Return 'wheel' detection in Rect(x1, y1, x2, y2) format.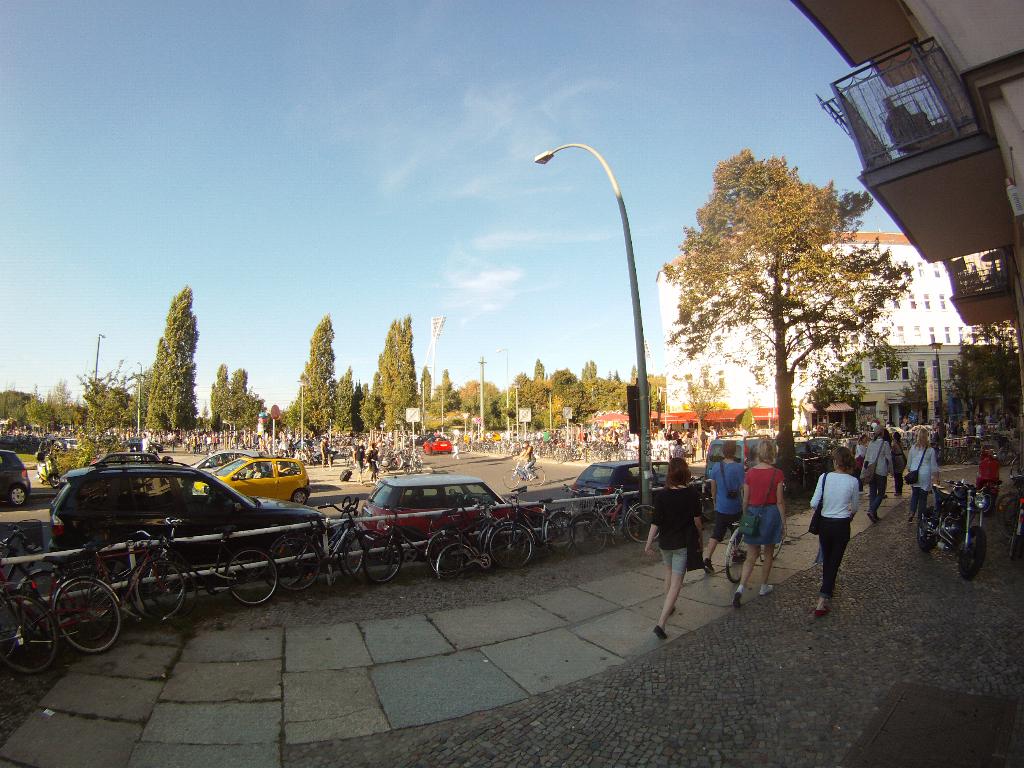
Rect(916, 503, 935, 552).
